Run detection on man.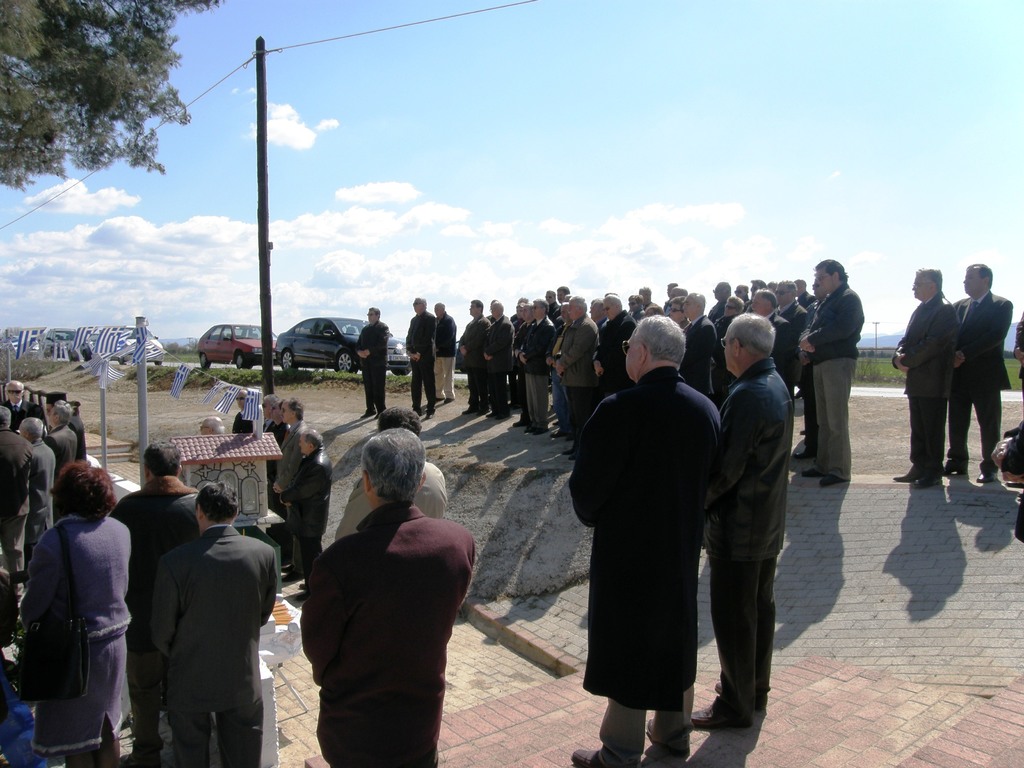
Result: (686, 312, 794, 731).
